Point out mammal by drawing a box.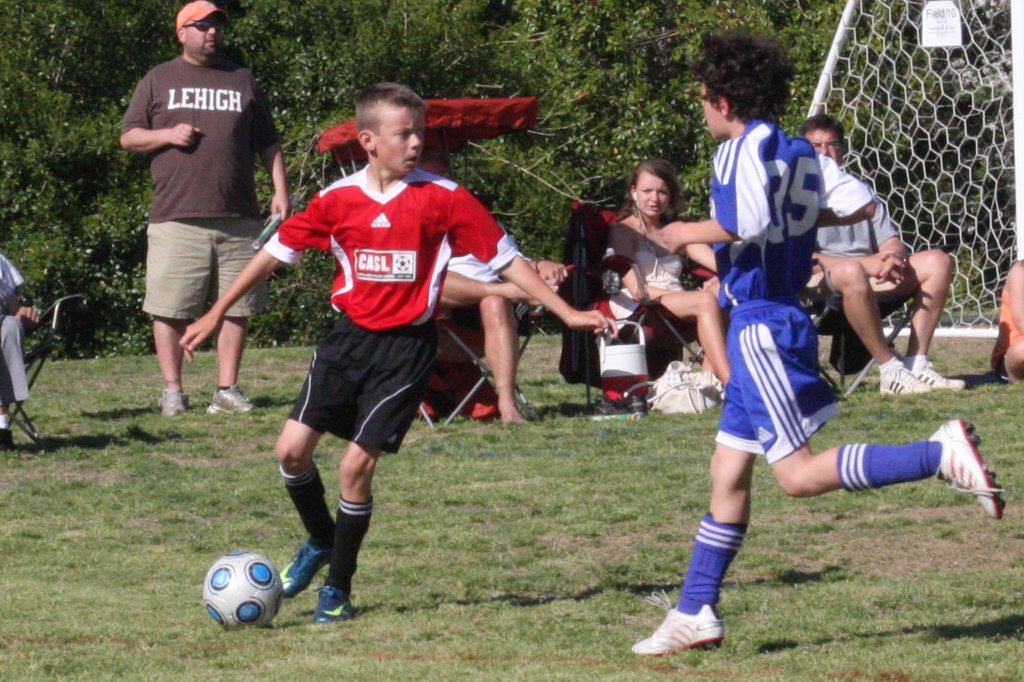
(610, 155, 731, 396).
